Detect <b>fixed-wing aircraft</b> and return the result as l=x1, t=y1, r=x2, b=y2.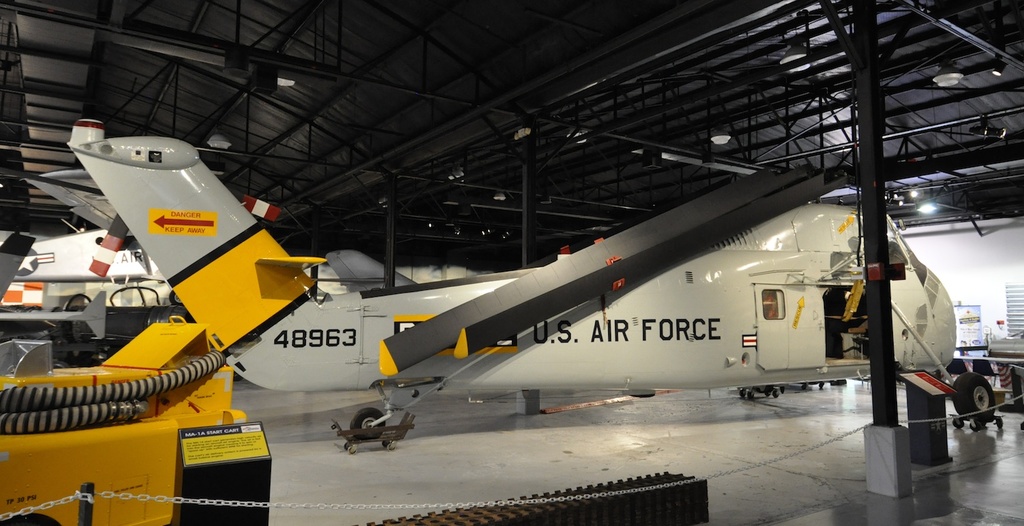
l=0, t=224, r=111, b=345.
